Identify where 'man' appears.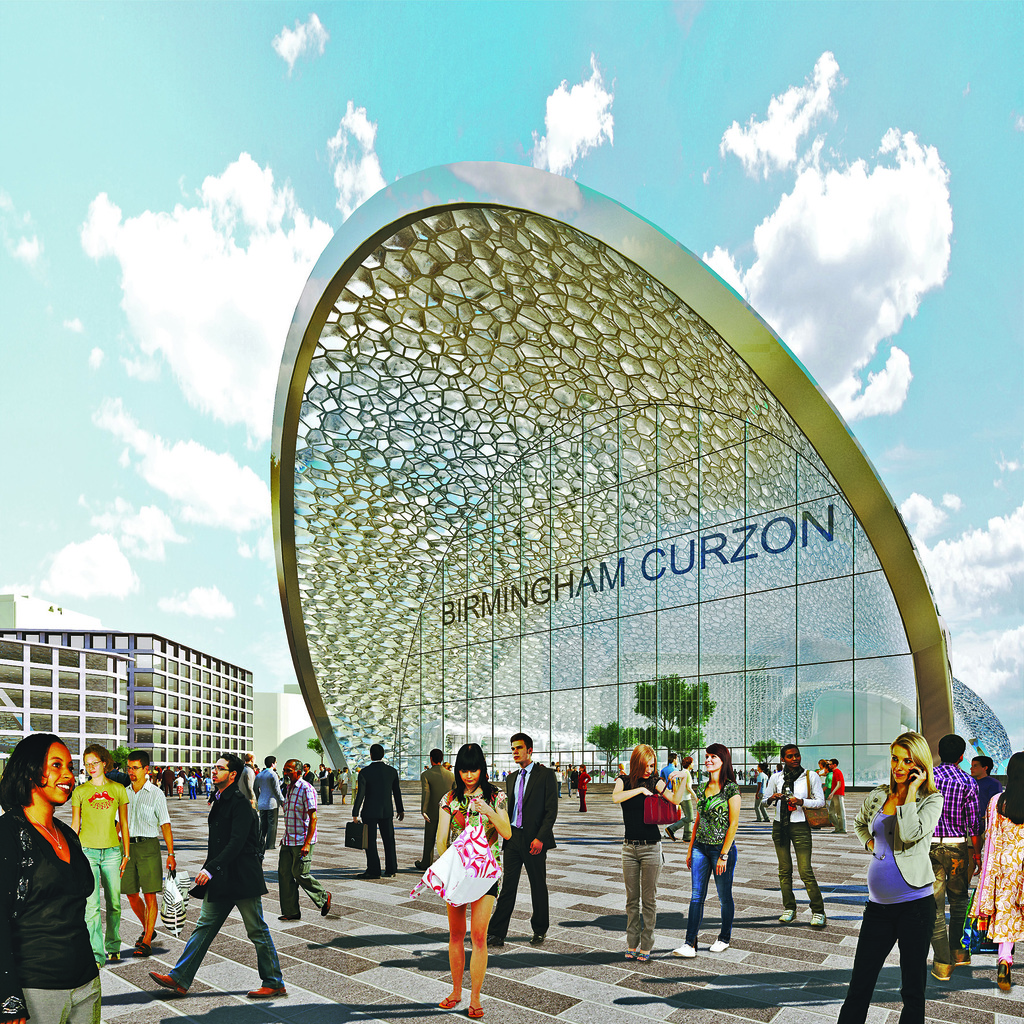
Appears at [356,744,408,881].
